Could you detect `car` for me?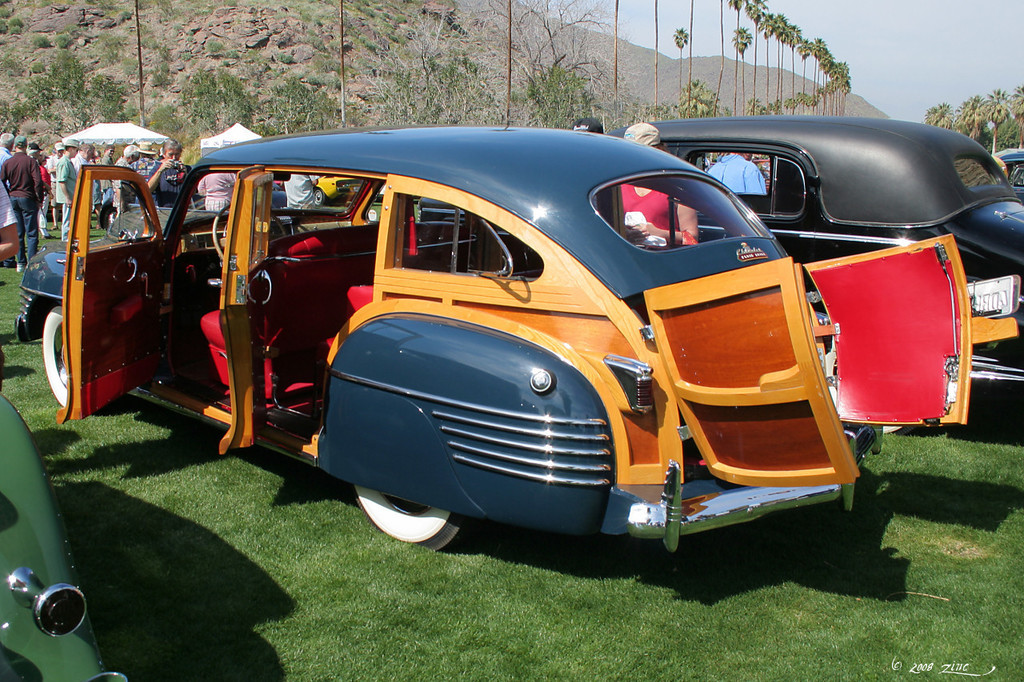
Detection result: bbox=[272, 181, 286, 190].
